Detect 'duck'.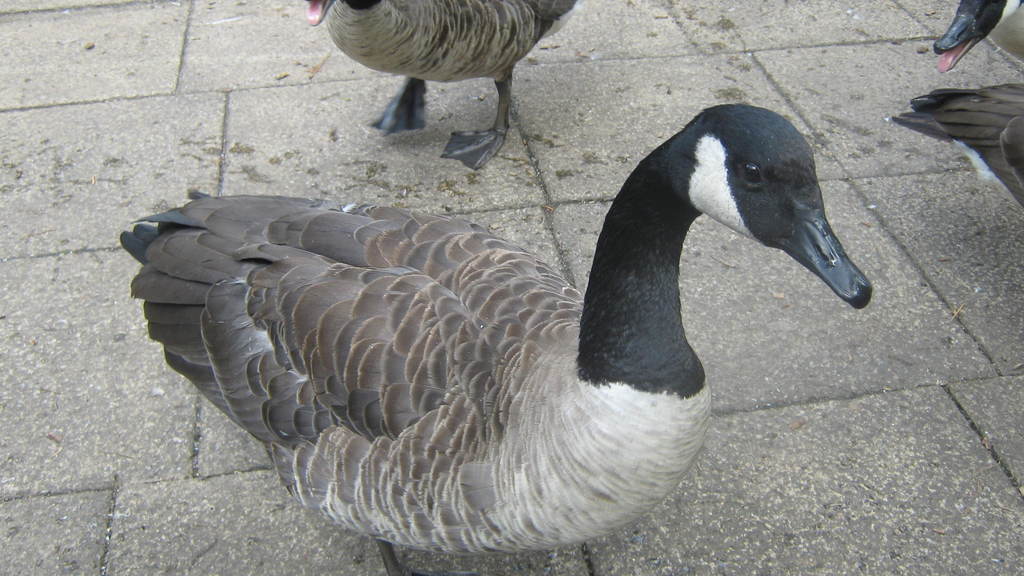
Detected at [left=298, top=0, right=573, bottom=170].
